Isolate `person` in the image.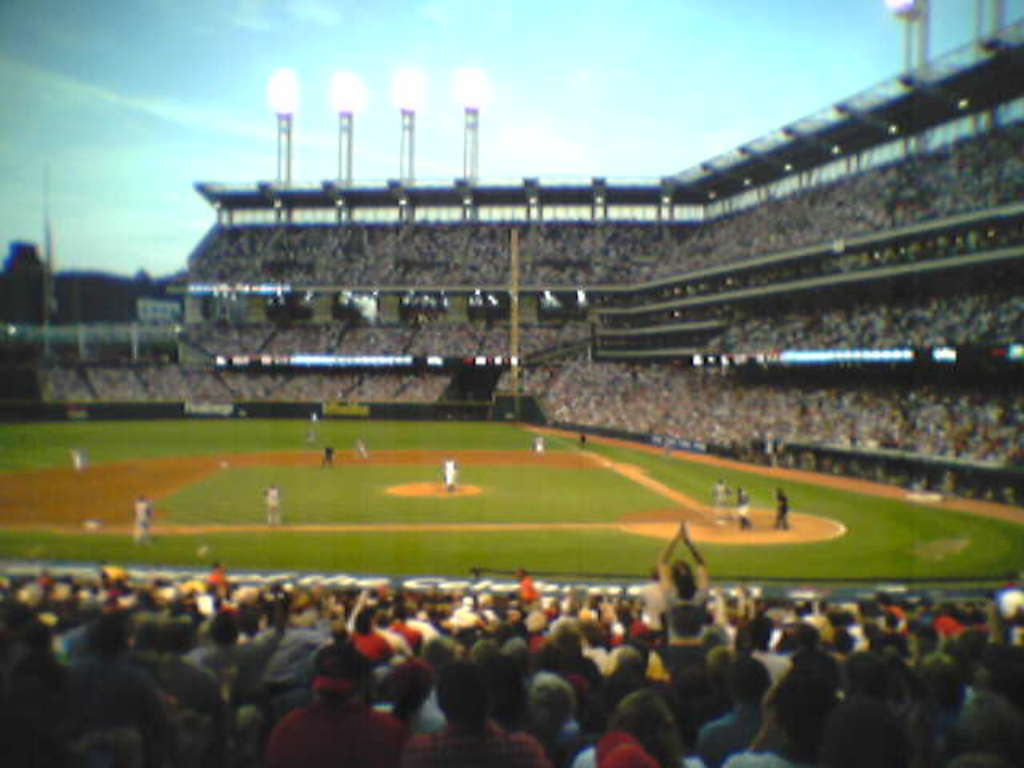
Isolated region: (130, 496, 150, 547).
